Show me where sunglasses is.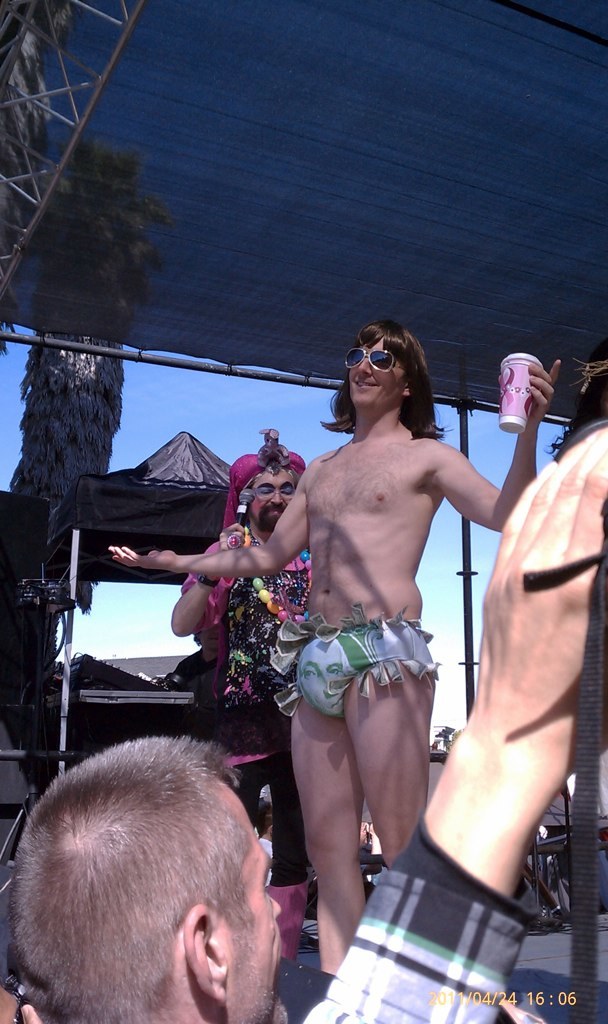
sunglasses is at 347, 342, 406, 374.
